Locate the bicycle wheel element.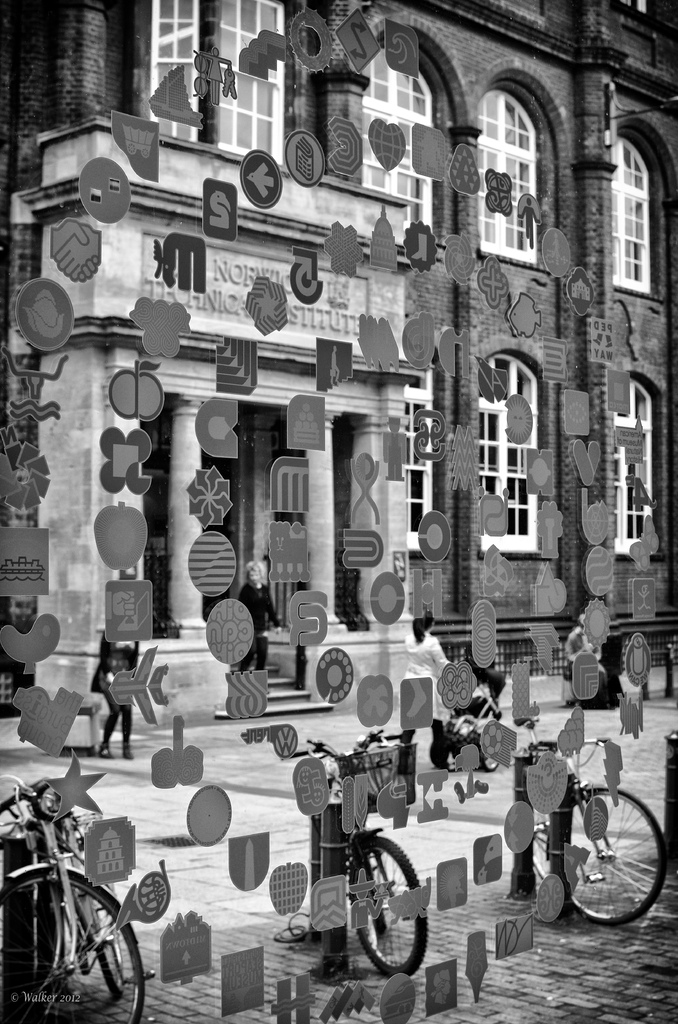
Element bbox: bbox(0, 865, 163, 1023).
